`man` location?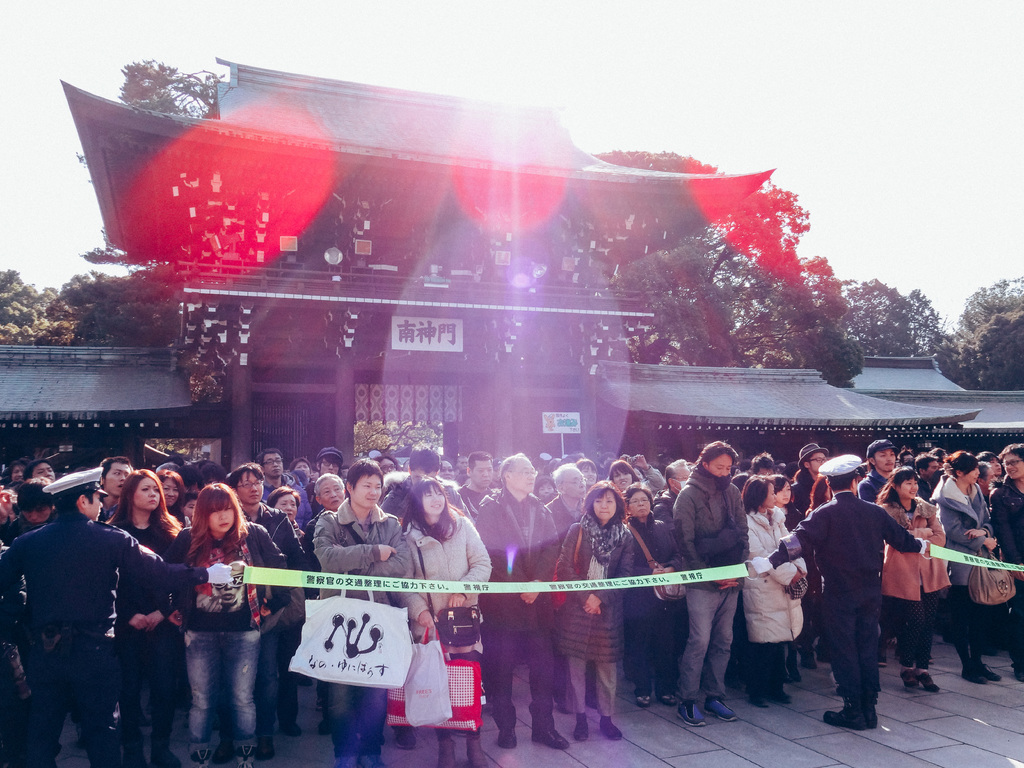
473 450 566 748
